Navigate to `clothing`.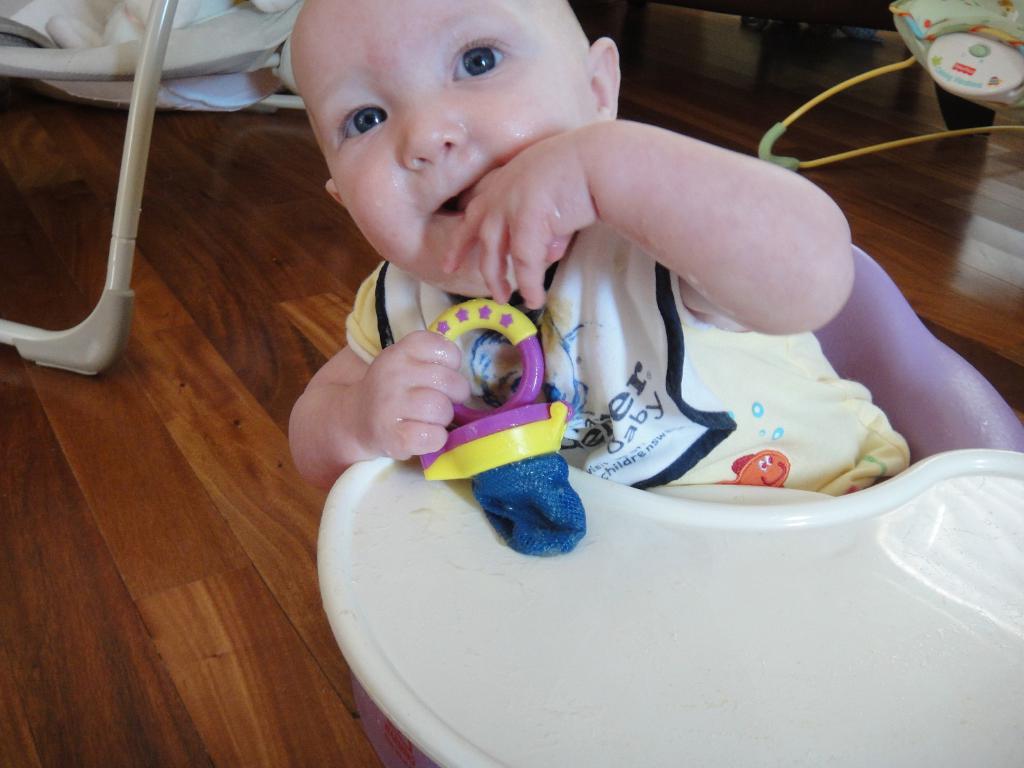
Navigation target: rect(321, 245, 932, 518).
